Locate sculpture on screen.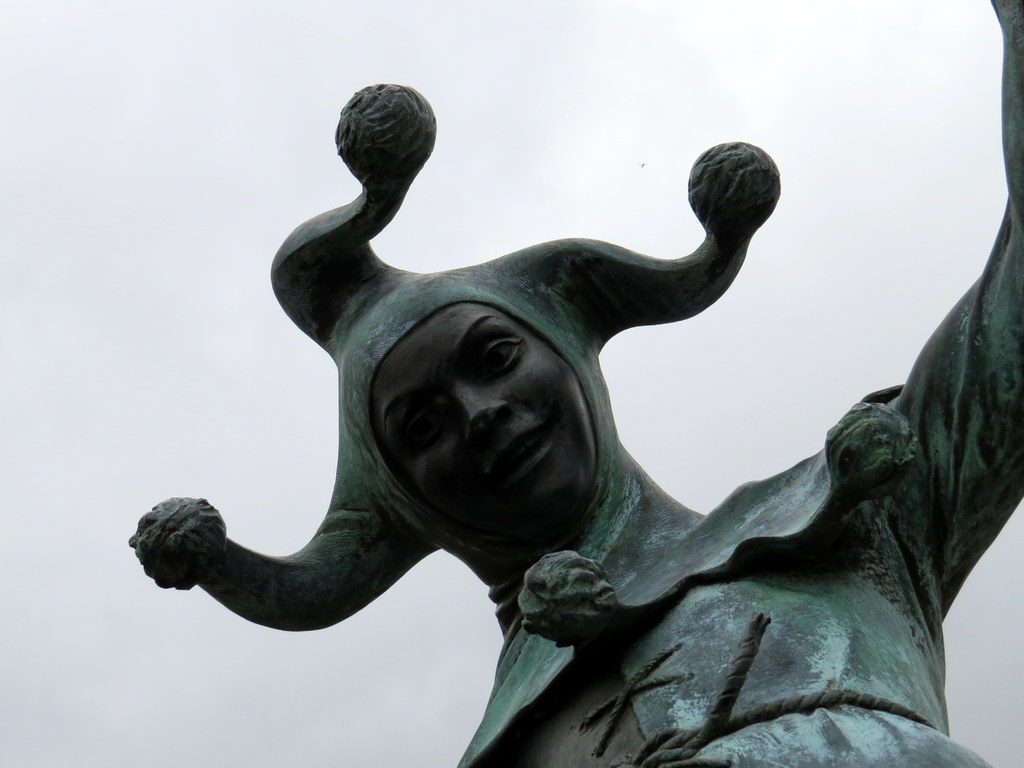
On screen at (125,0,1023,767).
